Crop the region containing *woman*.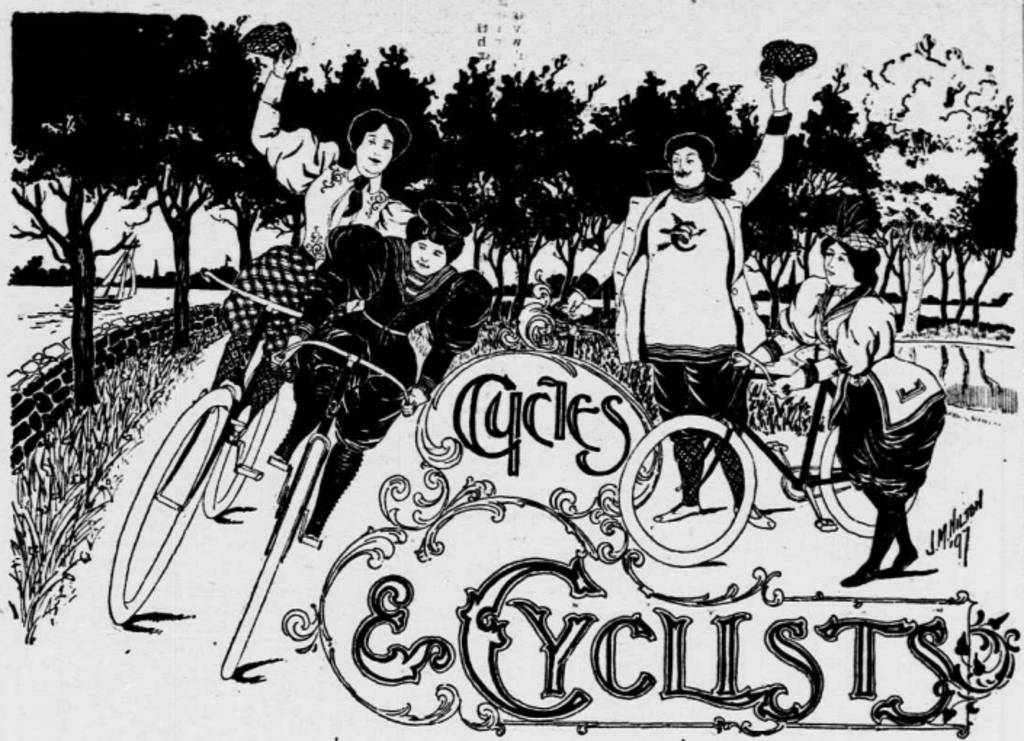
Crop region: 280:198:485:559.
